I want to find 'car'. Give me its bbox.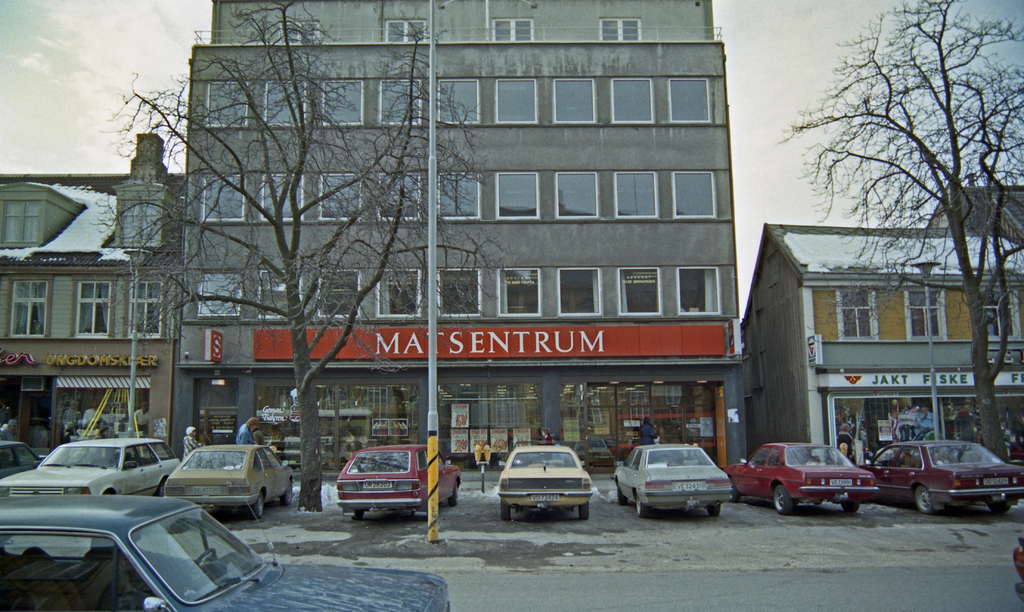
<box>0,438,45,478</box>.
